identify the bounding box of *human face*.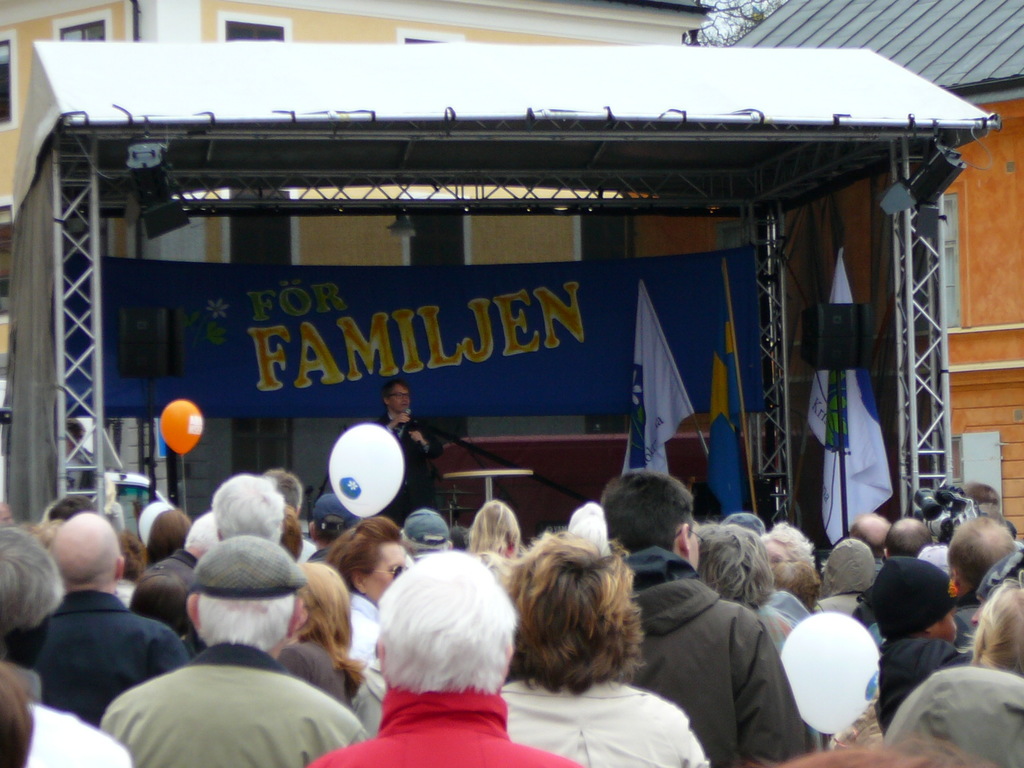
bbox(390, 382, 411, 410).
